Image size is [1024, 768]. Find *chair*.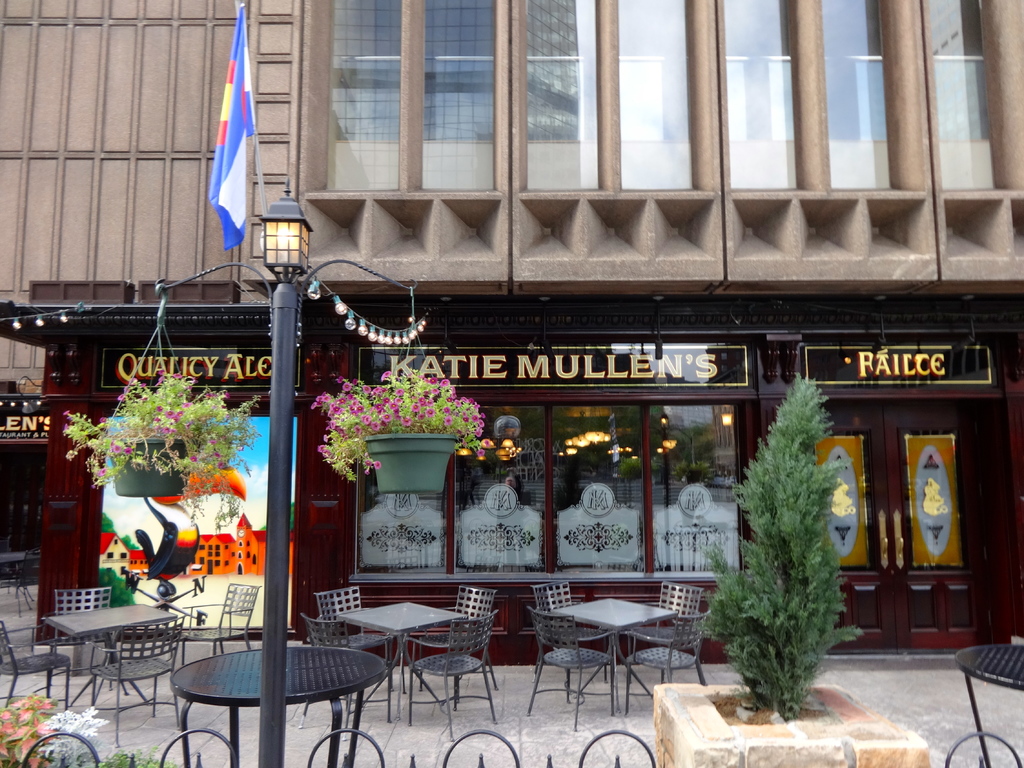
box=[529, 580, 611, 699].
